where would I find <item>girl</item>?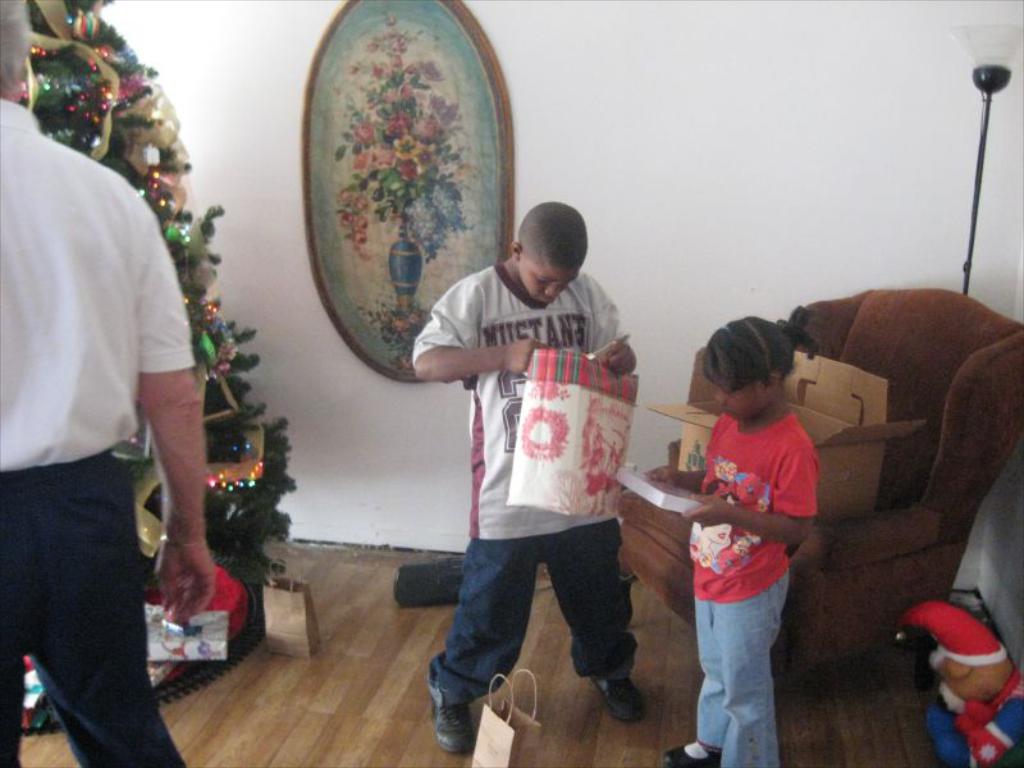
At 636/314/823/767.
